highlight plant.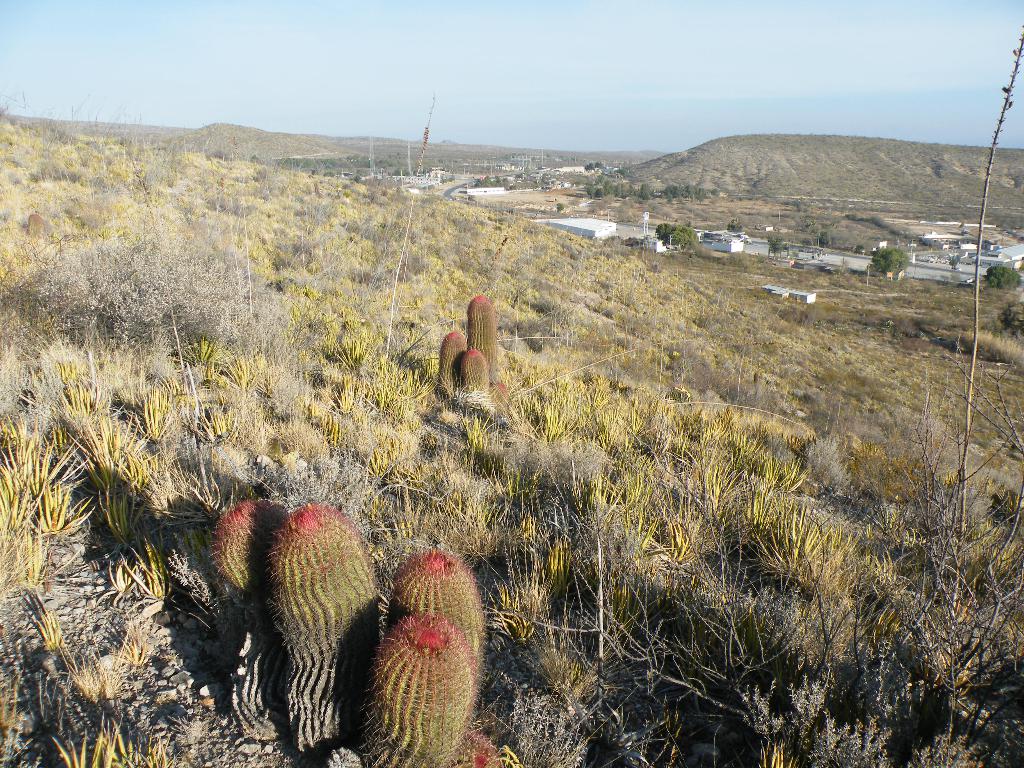
Highlighted region: x1=269 y1=502 x2=381 y2=767.
